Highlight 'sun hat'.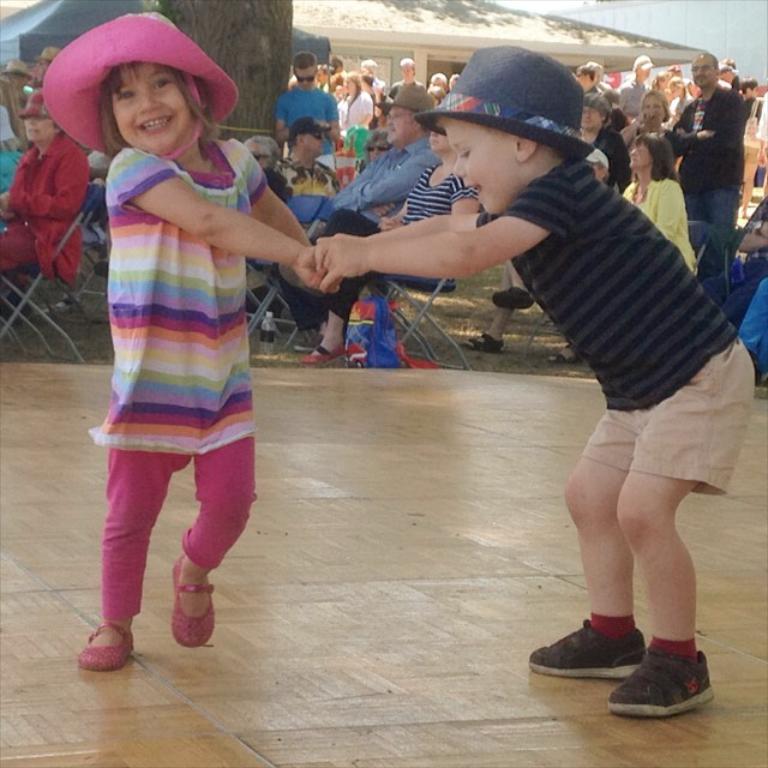
Highlighted region: (left=635, top=50, right=656, bottom=72).
